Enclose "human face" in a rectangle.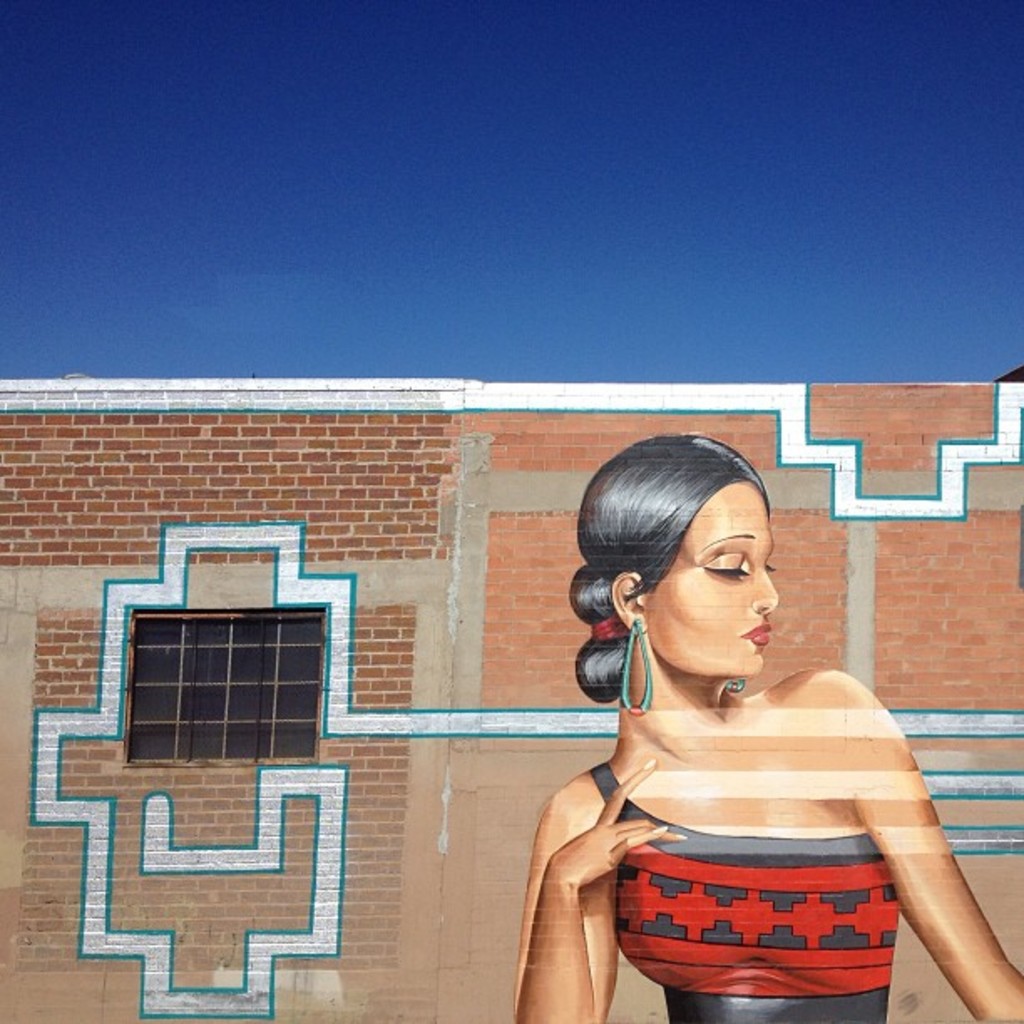
bbox(646, 477, 780, 674).
